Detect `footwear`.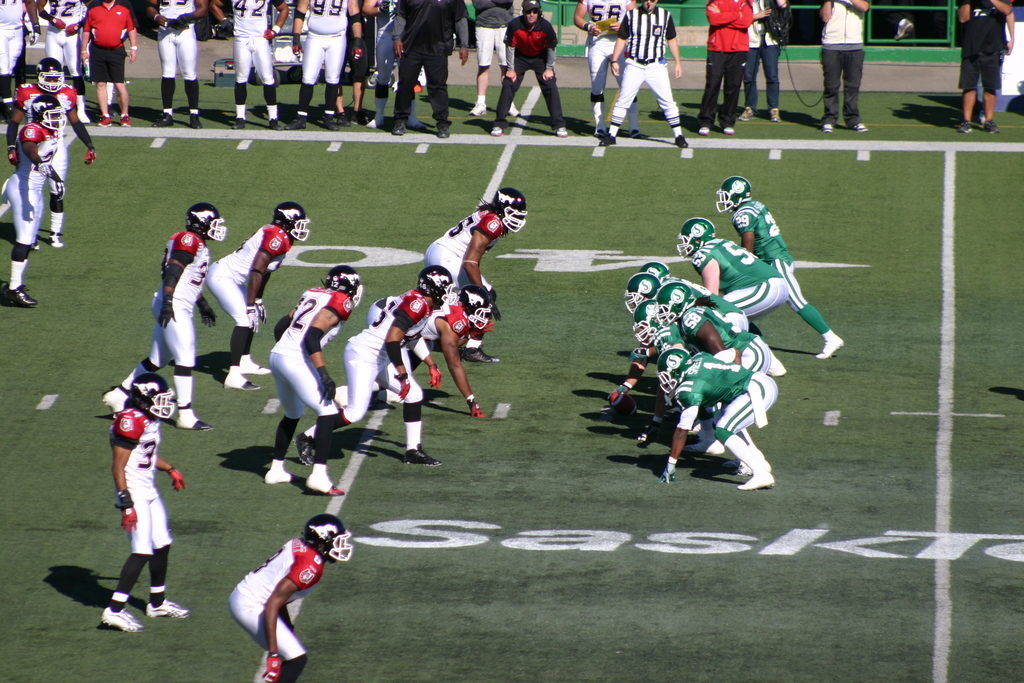
Detected at x1=983 y1=119 x2=991 y2=135.
